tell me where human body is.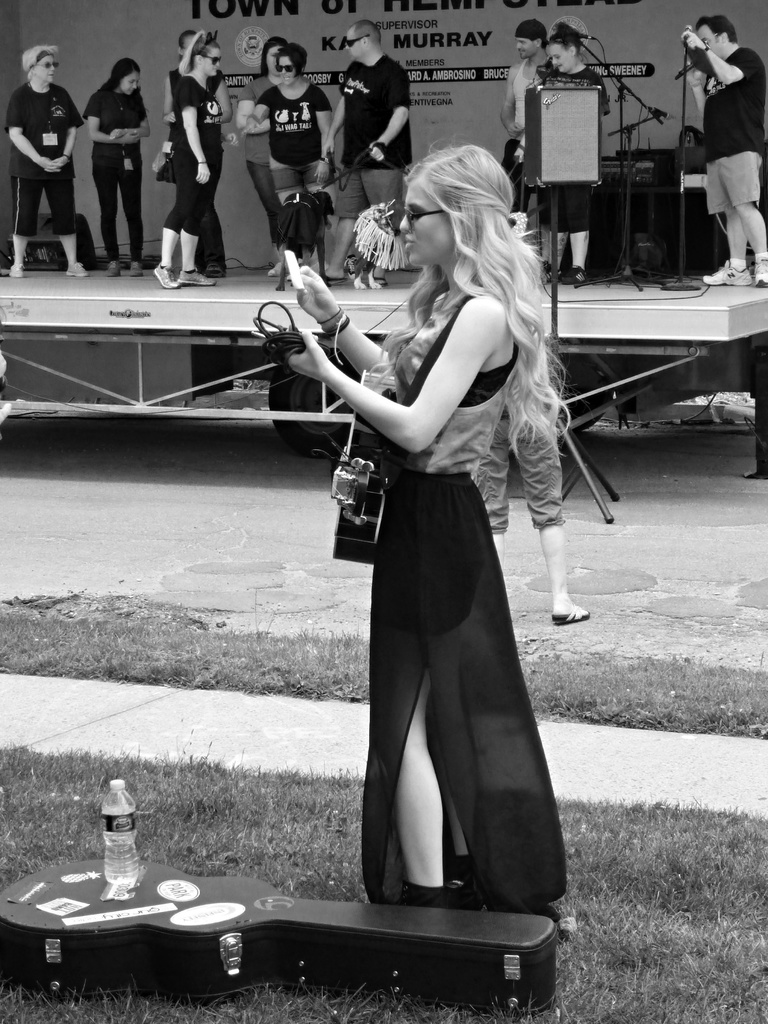
human body is at bbox=(520, 70, 606, 268).
